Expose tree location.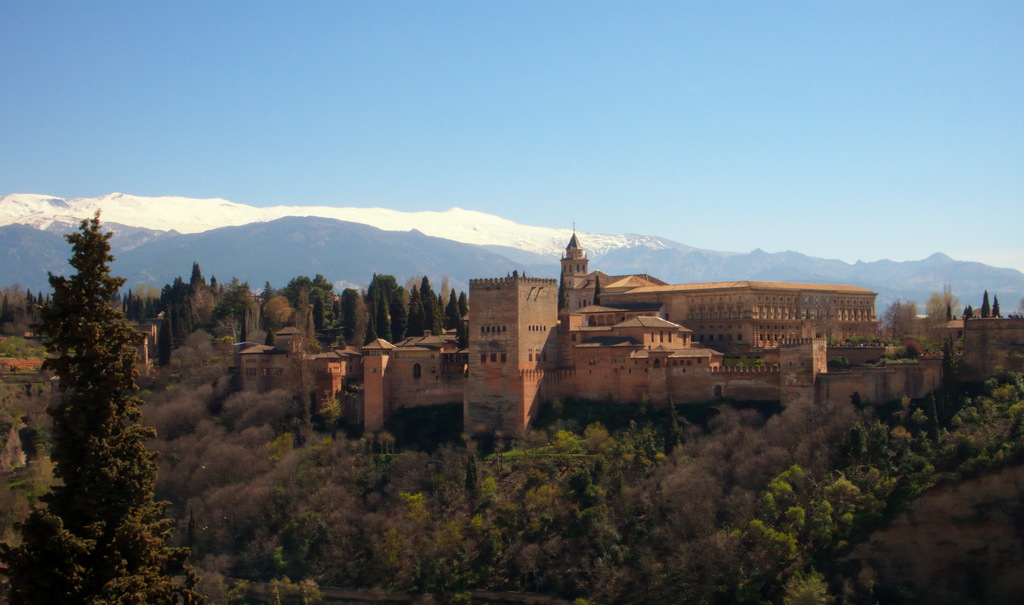
Exposed at box(356, 298, 375, 349).
